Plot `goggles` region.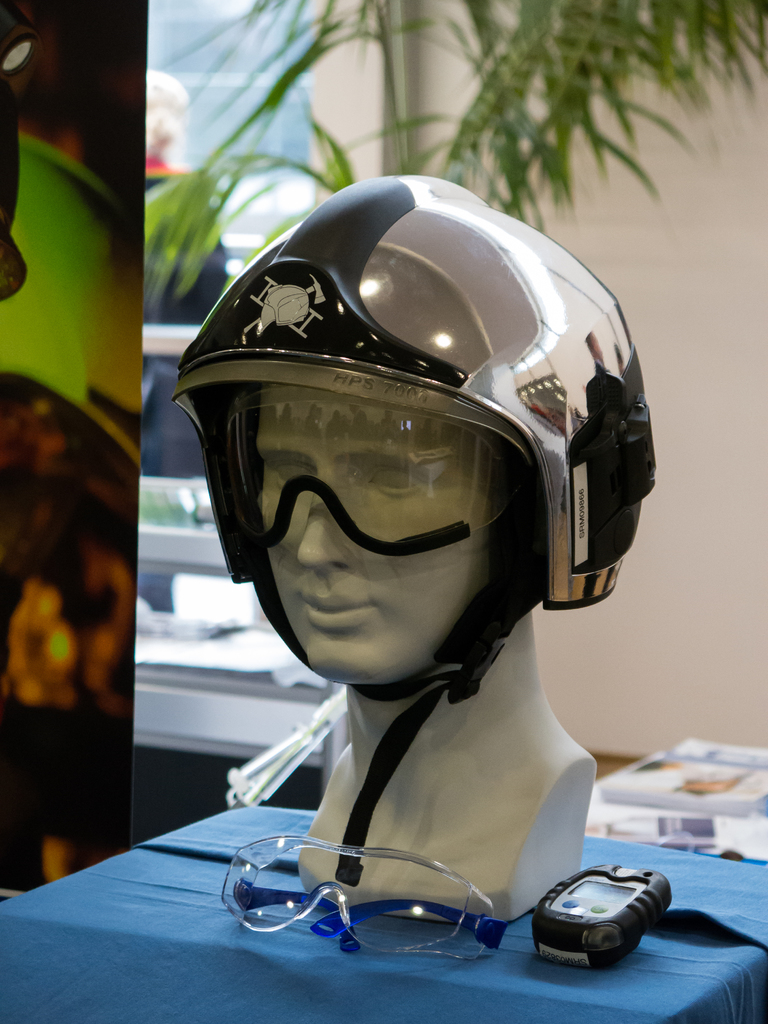
Plotted at crop(241, 808, 540, 952).
